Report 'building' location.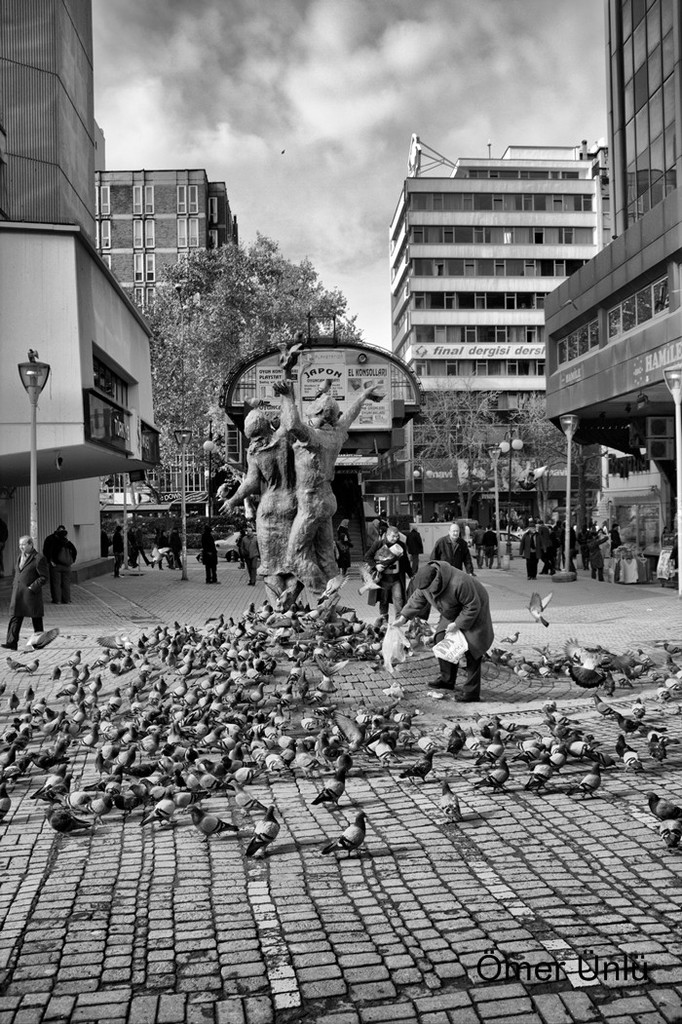
Report: {"left": 552, "top": 0, "right": 681, "bottom": 526}.
